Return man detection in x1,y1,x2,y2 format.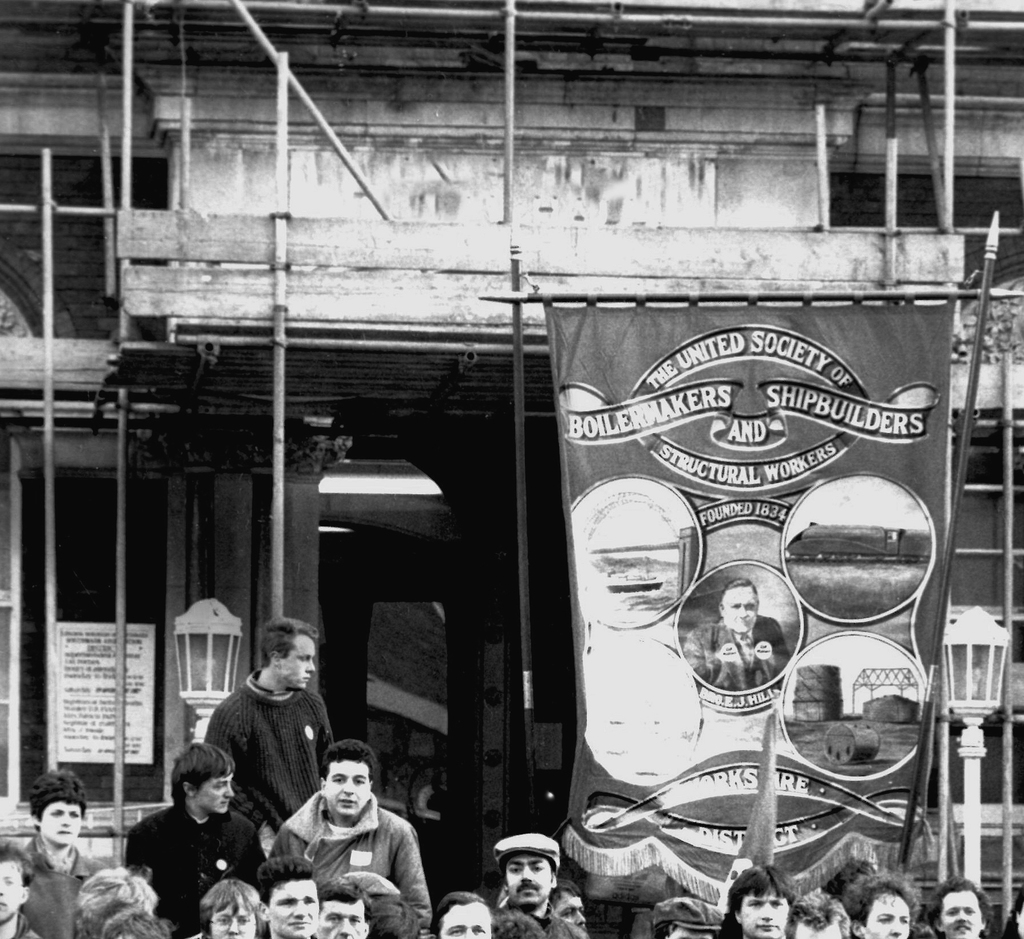
492,833,590,938.
